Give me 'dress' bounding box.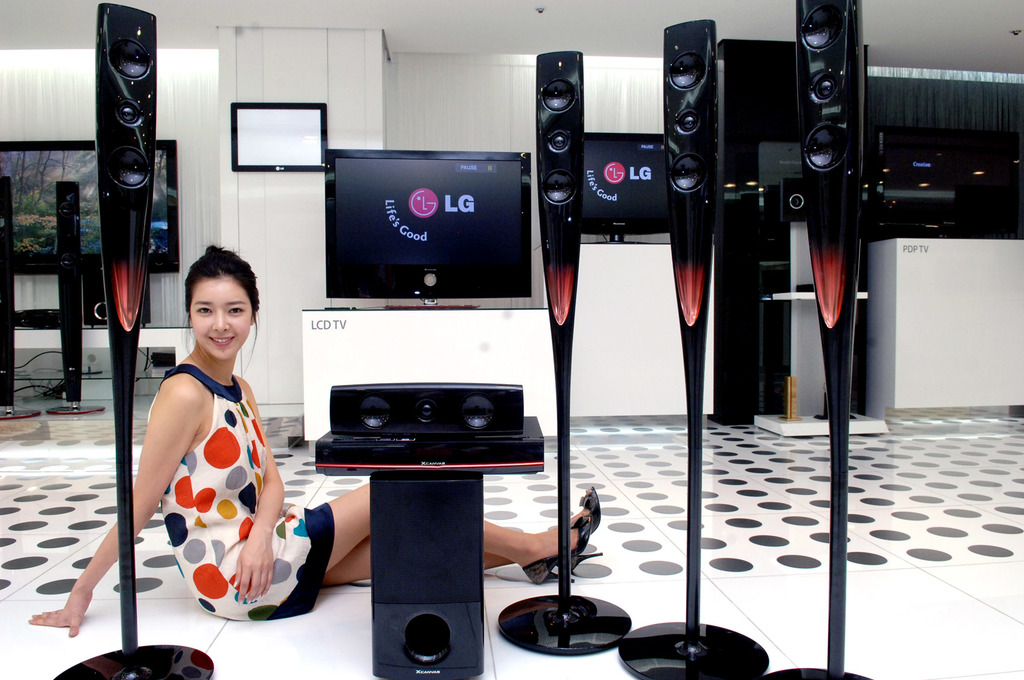
detection(144, 365, 334, 618).
